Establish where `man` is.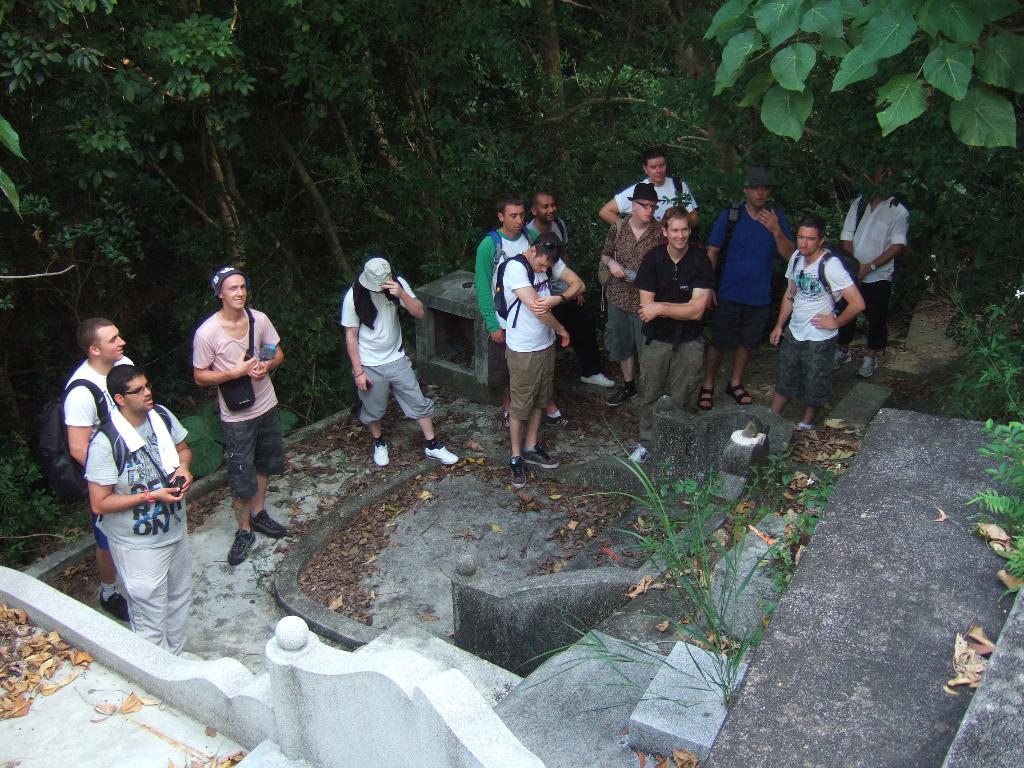
Established at <box>828,161,910,379</box>.
